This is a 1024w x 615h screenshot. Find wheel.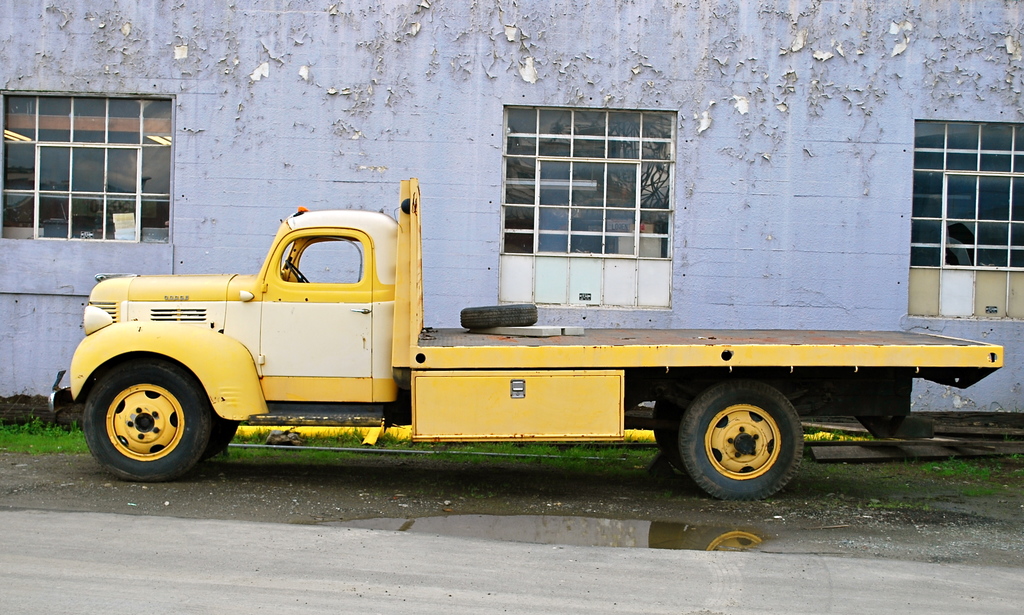
Bounding box: 681/388/826/493.
